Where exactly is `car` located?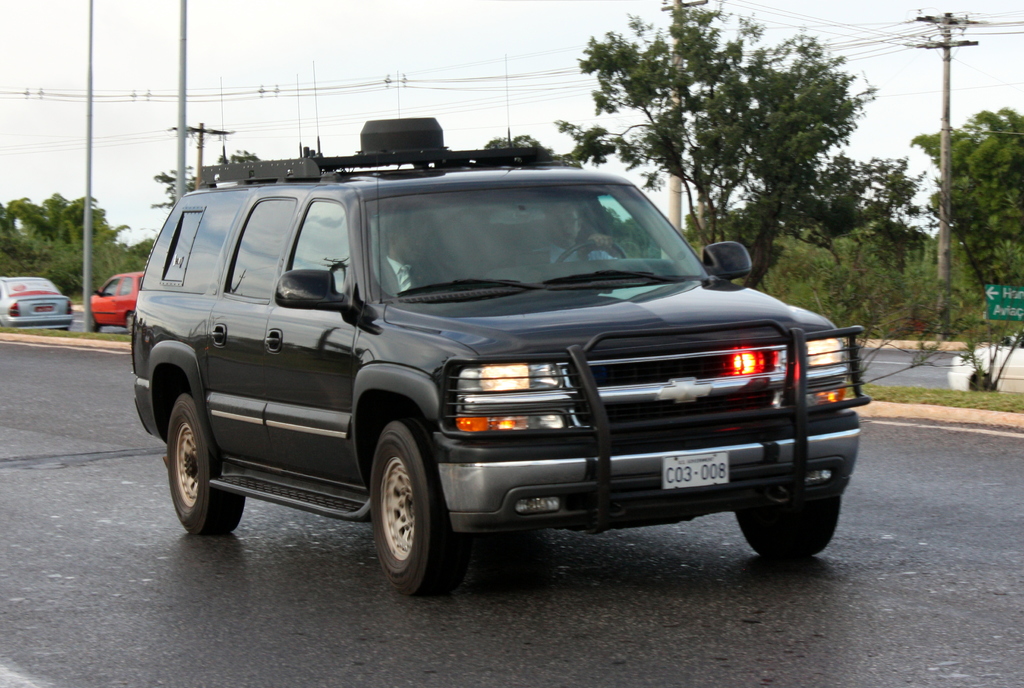
Its bounding box is bbox=(0, 277, 74, 341).
